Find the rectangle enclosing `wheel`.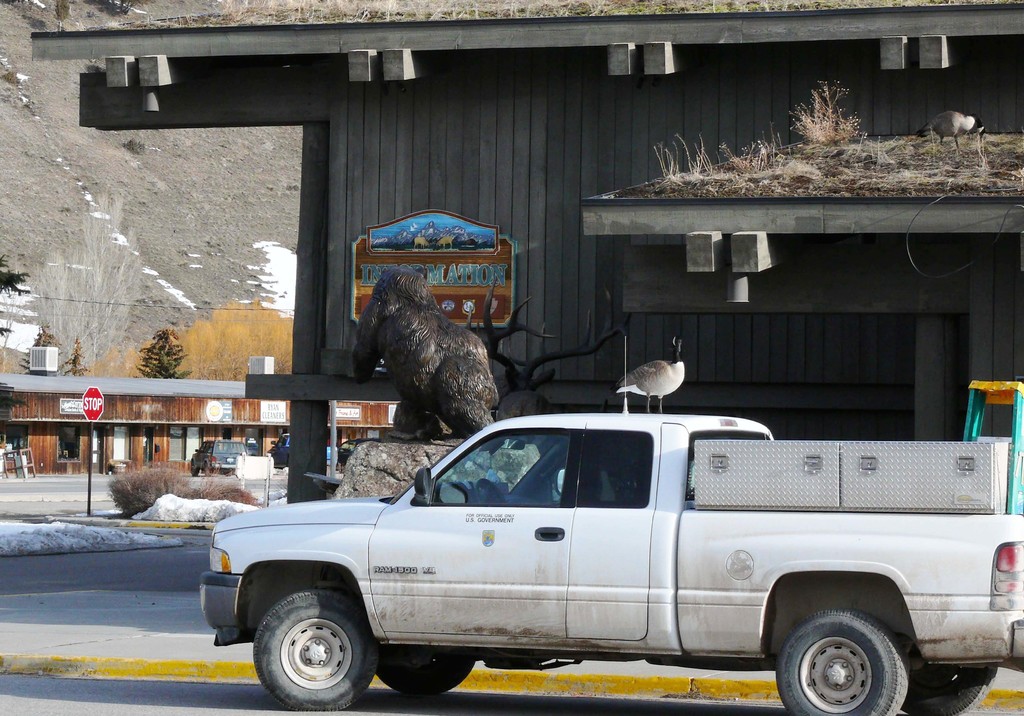
x1=778, y1=608, x2=909, y2=715.
